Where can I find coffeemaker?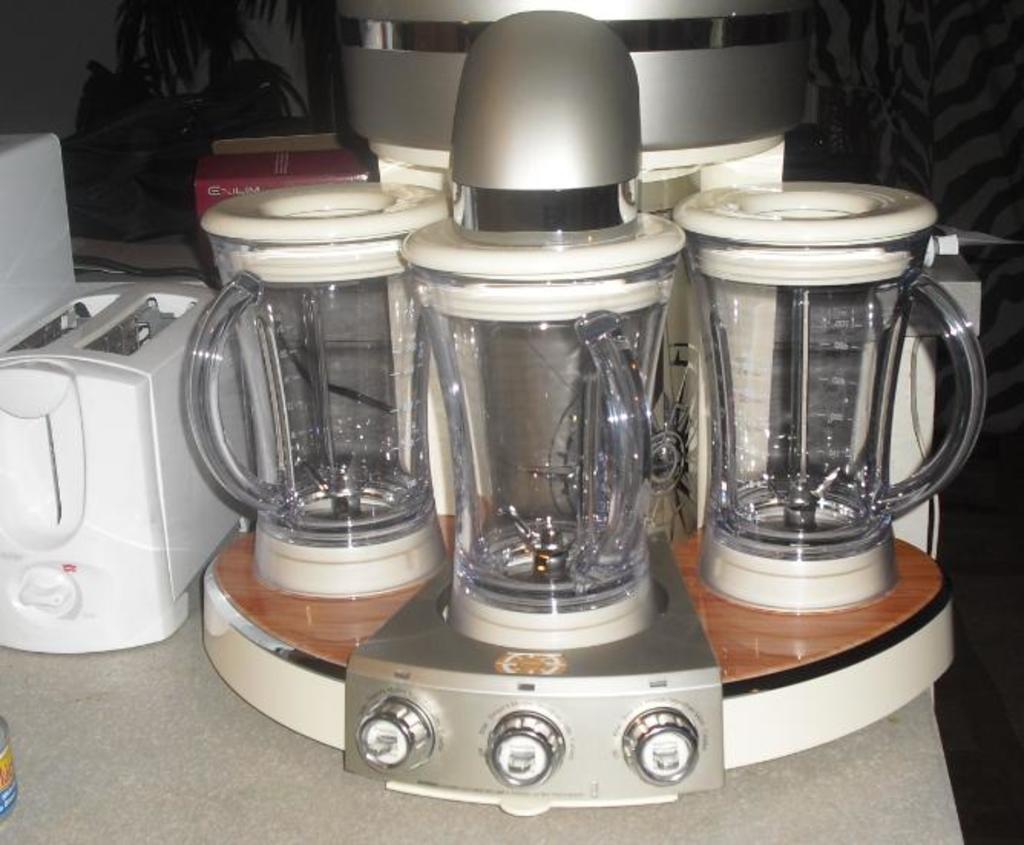
You can find it at bbox=(196, 0, 964, 827).
